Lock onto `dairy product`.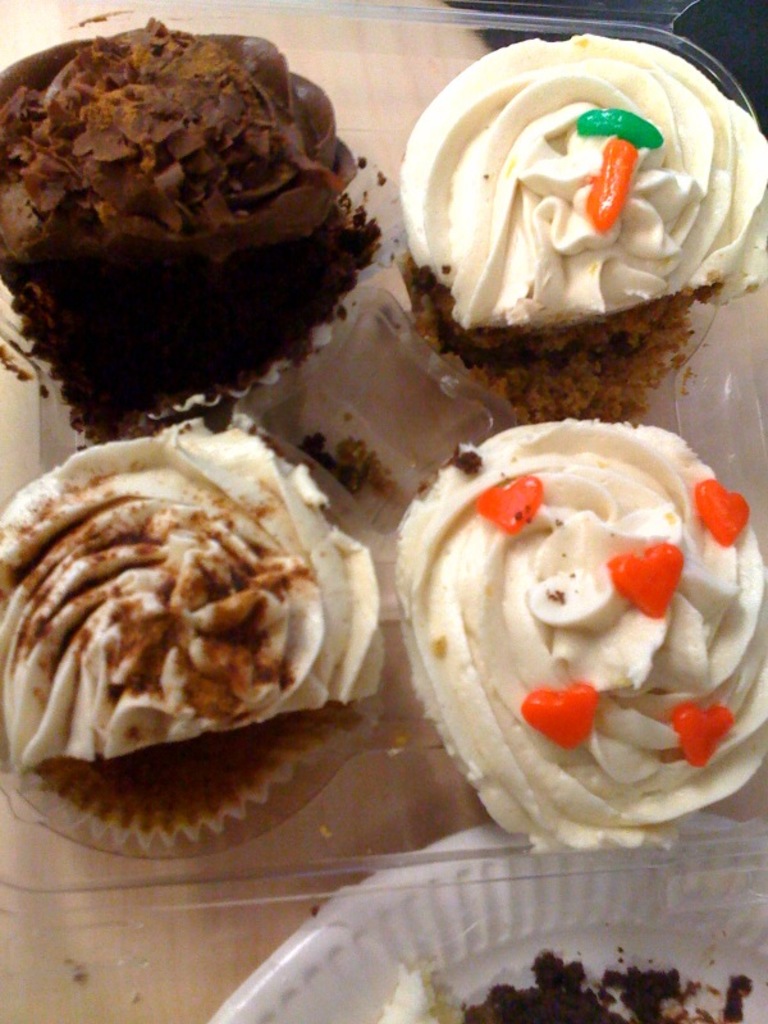
Locked: bbox=[0, 439, 372, 780].
